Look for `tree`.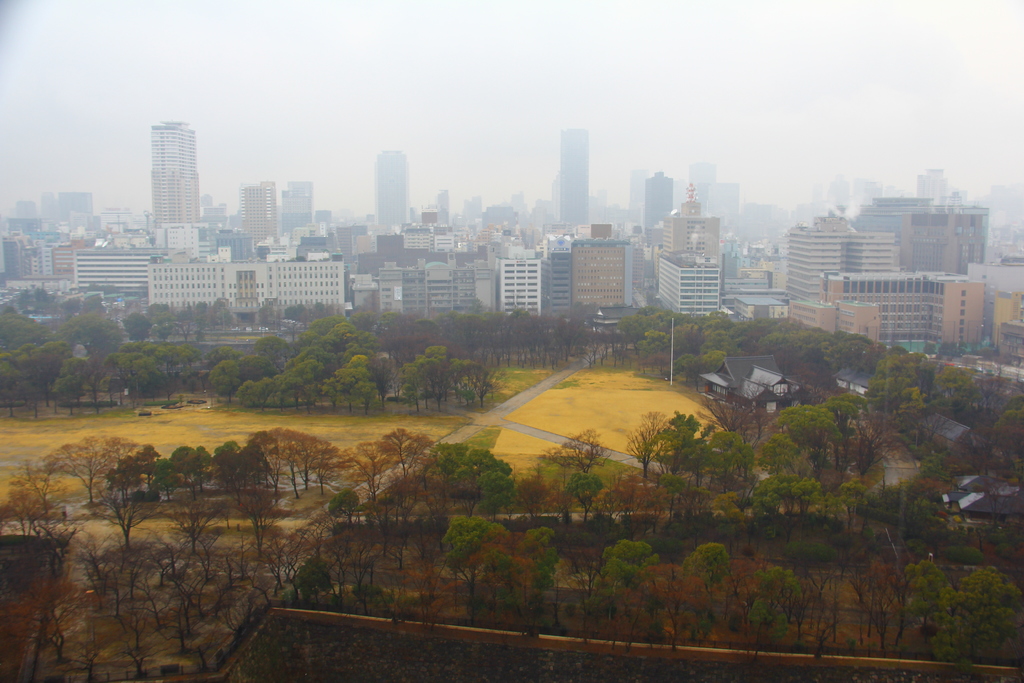
Found: select_region(49, 345, 94, 415).
